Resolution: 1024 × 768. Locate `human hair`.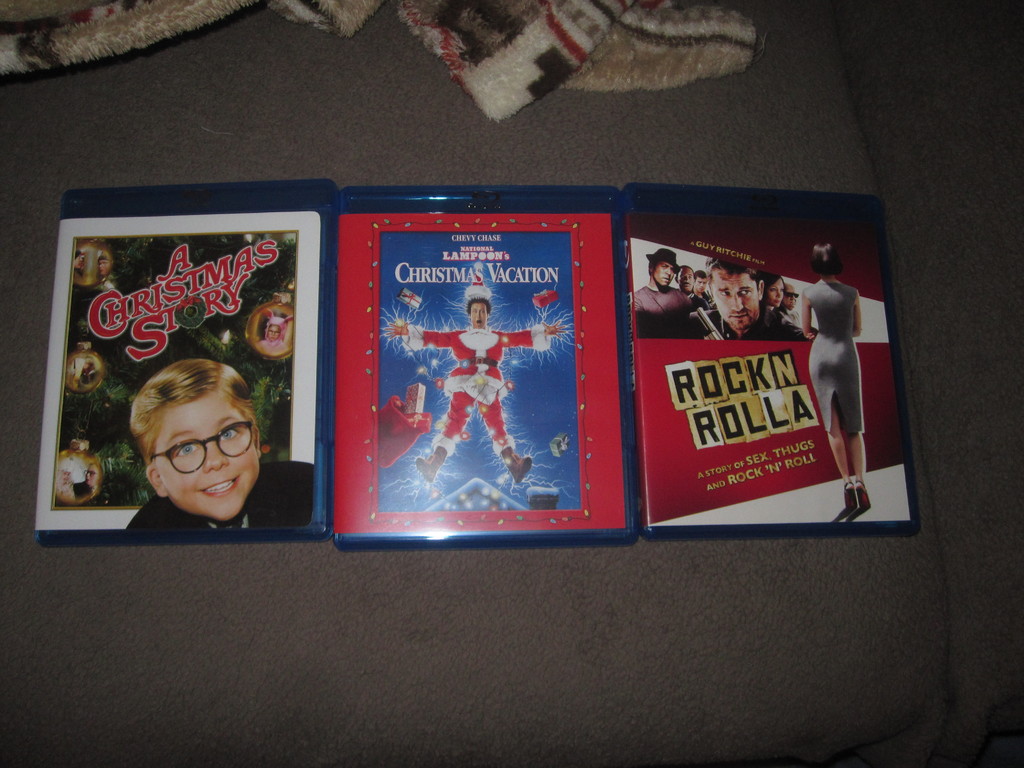
l=753, t=275, r=783, b=287.
